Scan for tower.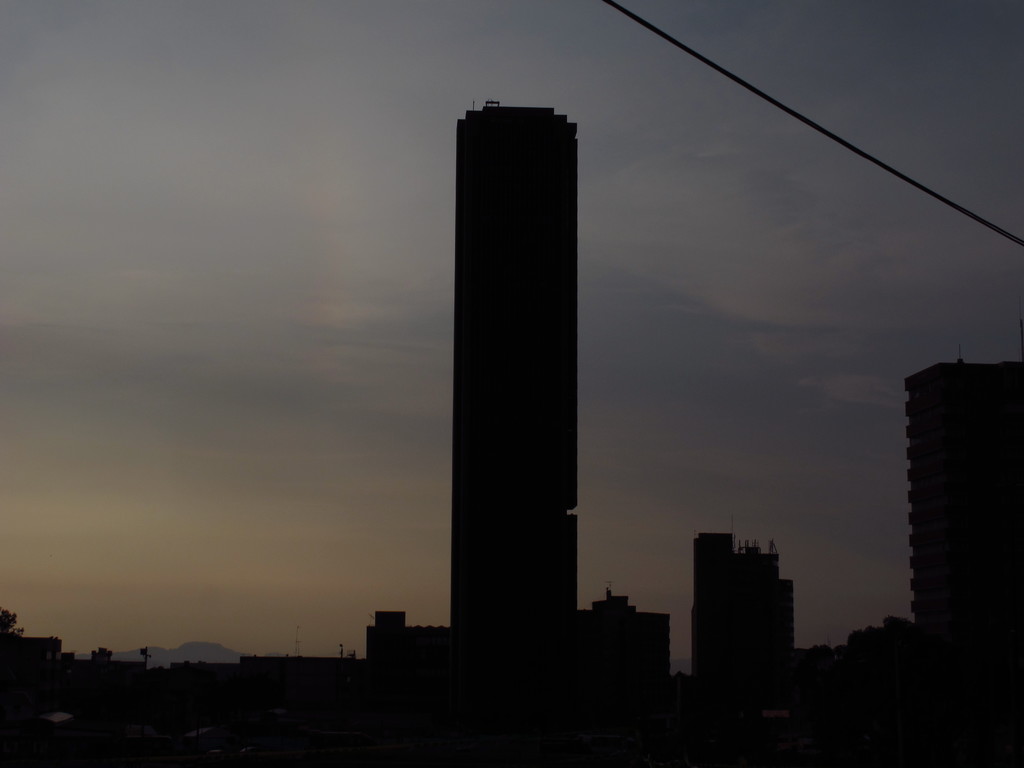
Scan result: (left=882, top=323, right=1012, bottom=664).
